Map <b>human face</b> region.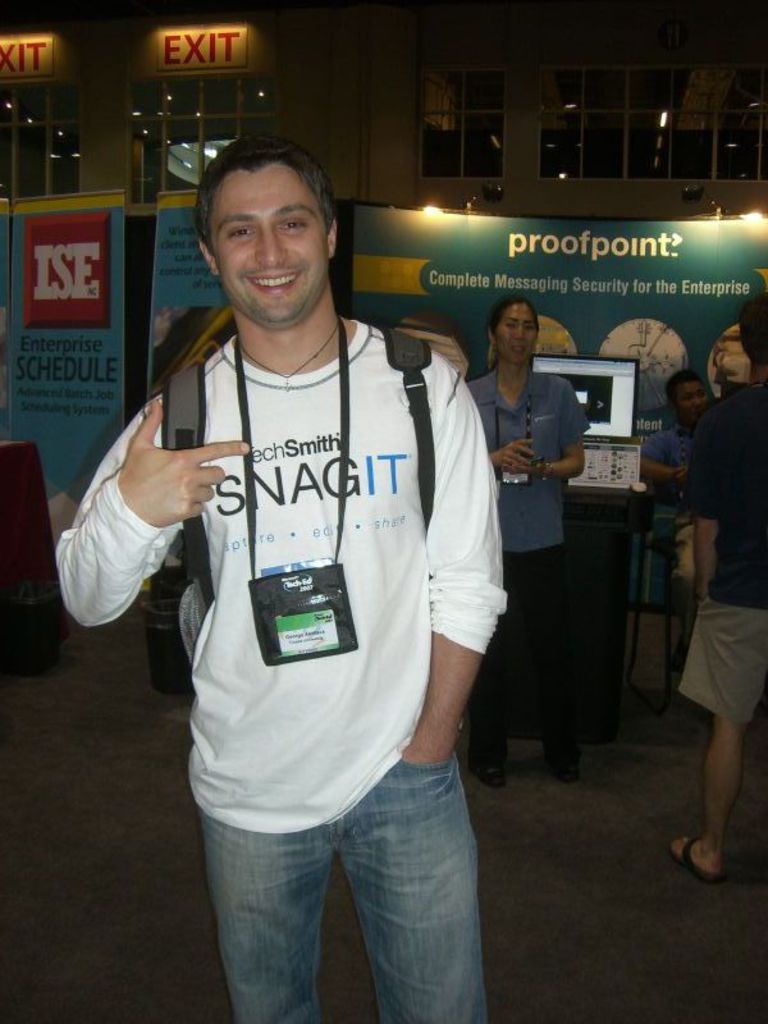
Mapped to select_region(221, 152, 325, 337).
